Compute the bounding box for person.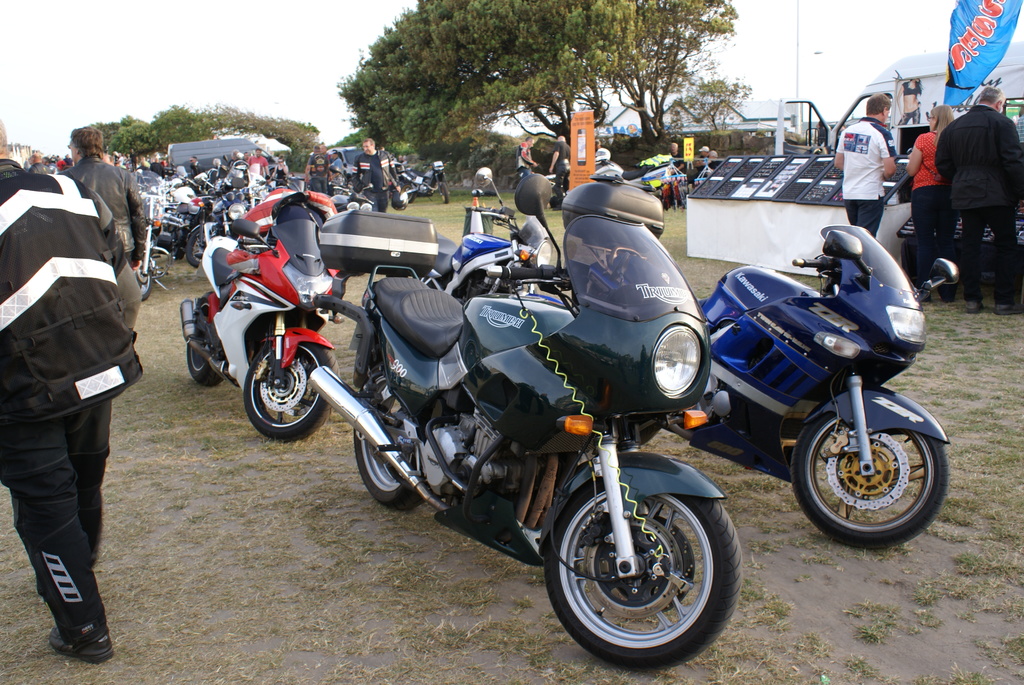
box(696, 145, 705, 177).
